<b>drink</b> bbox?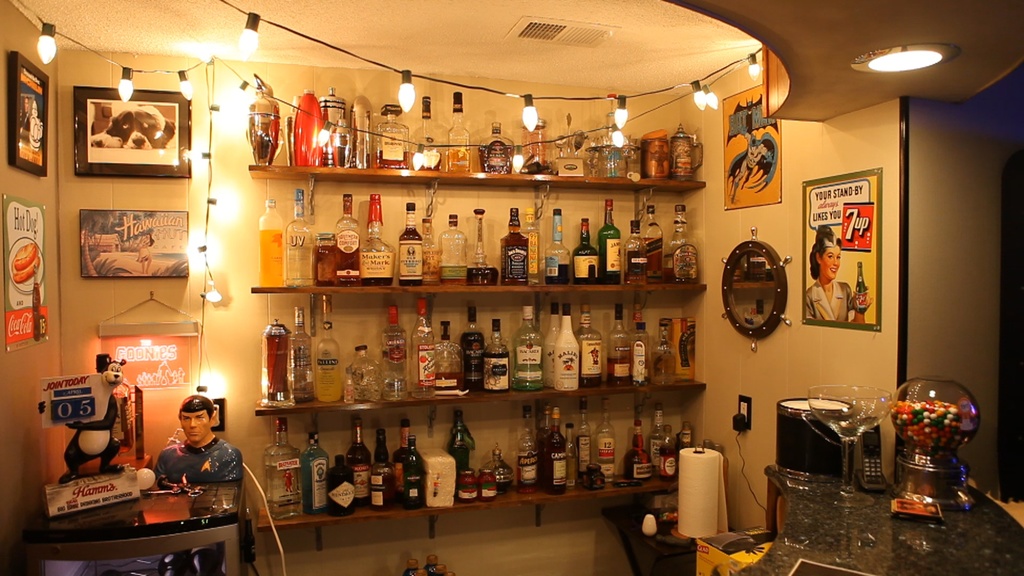
289 311 312 398
